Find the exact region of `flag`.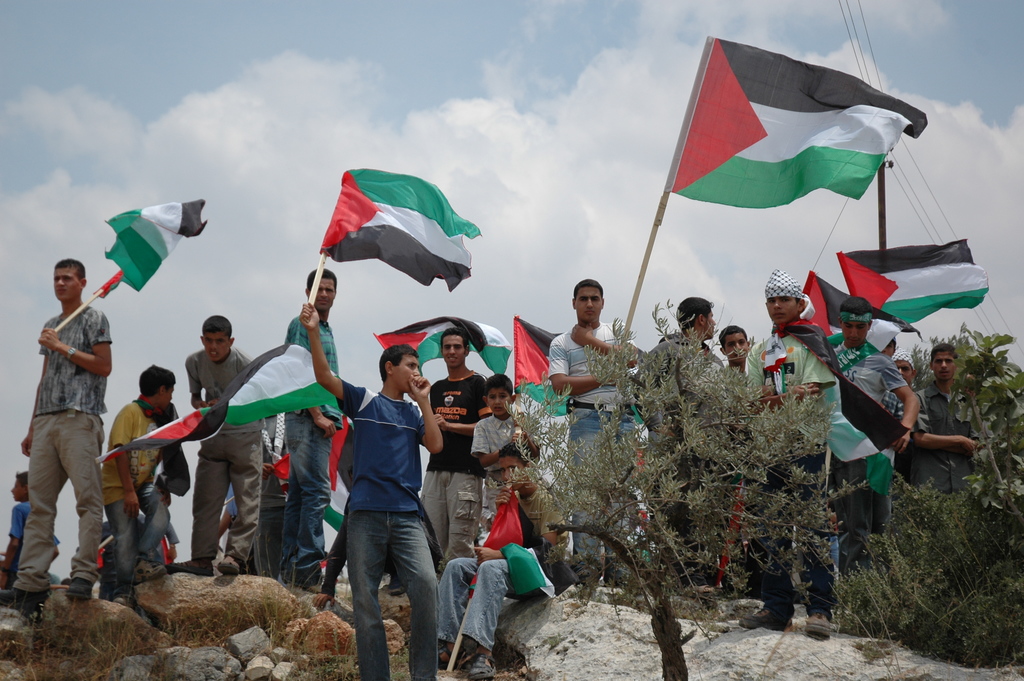
Exact region: crop(93, 525, 176, 585).
